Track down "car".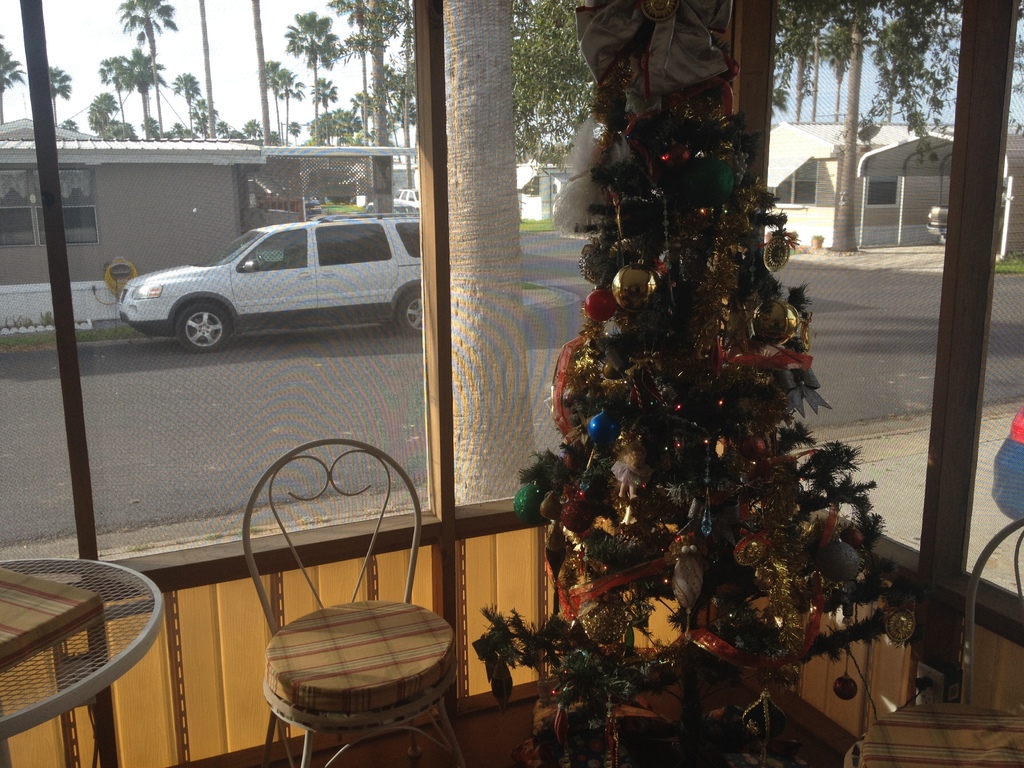
Tracked to x1=393, y1=189, x2=419, y2=213.
